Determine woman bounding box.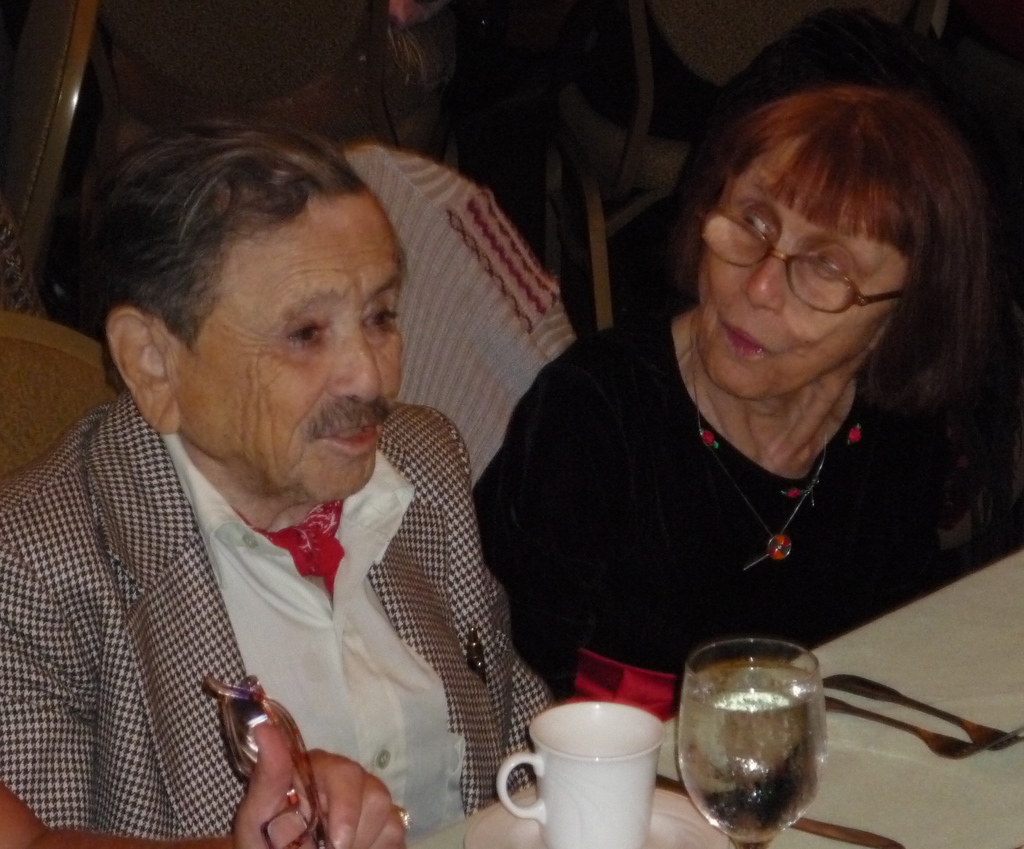
Determined: pyautogui.locateOnScreen(468, 77, 970, 825).
